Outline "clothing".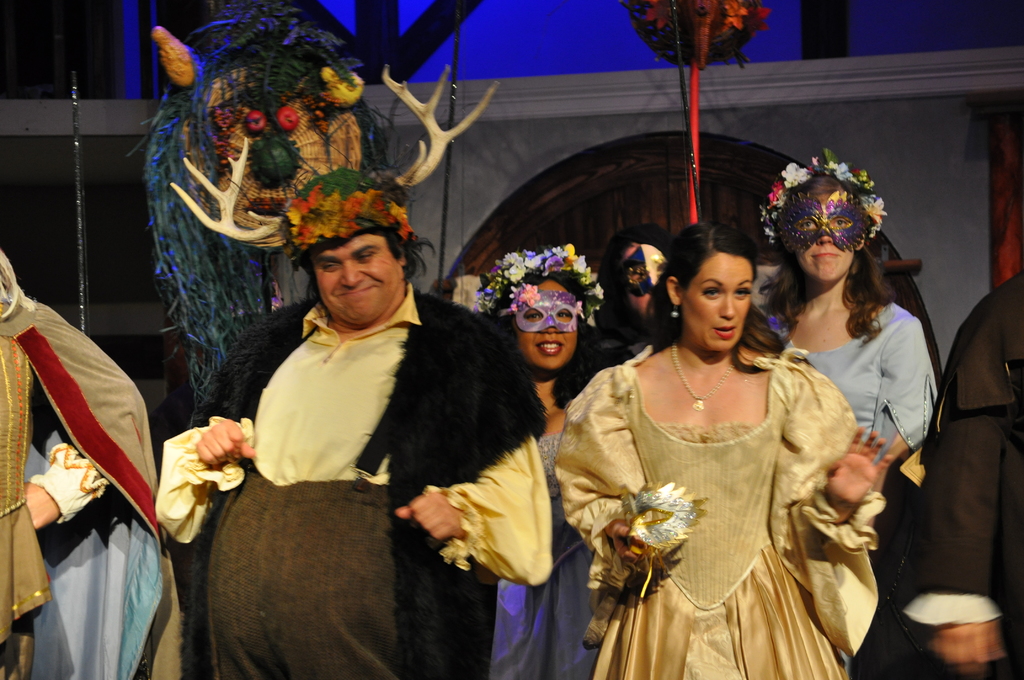
Outline: <box>557,345,876,679</box>.
